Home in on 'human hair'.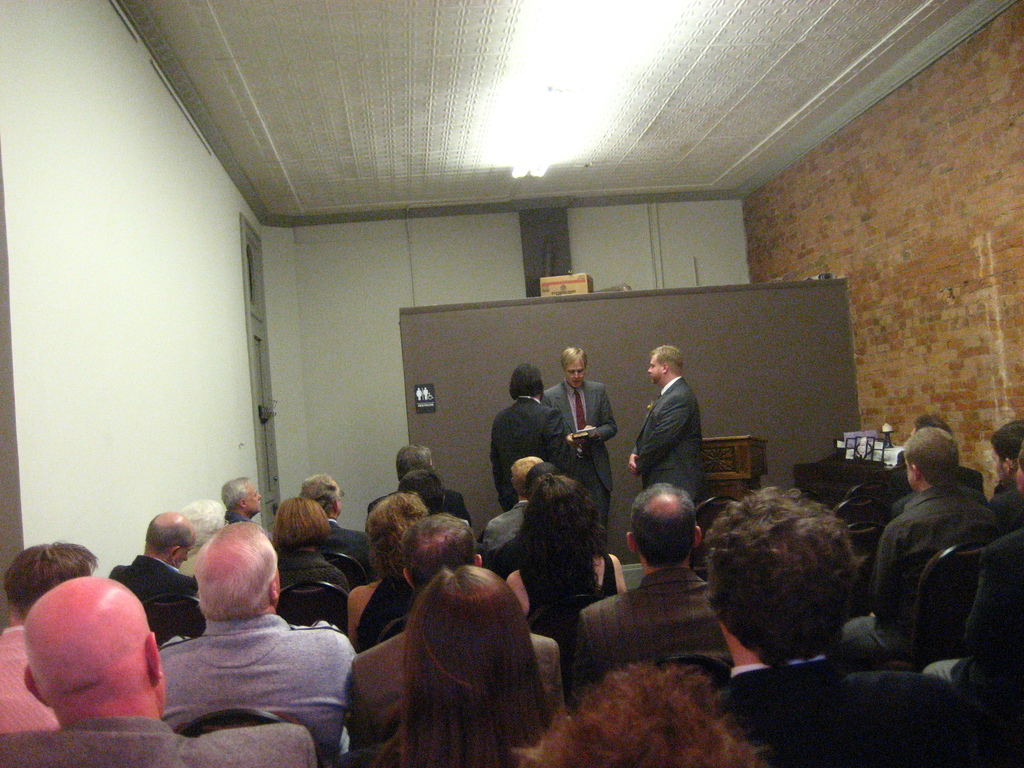
Homed in at (x1=524, y1=461, x2=559, y2=502).
